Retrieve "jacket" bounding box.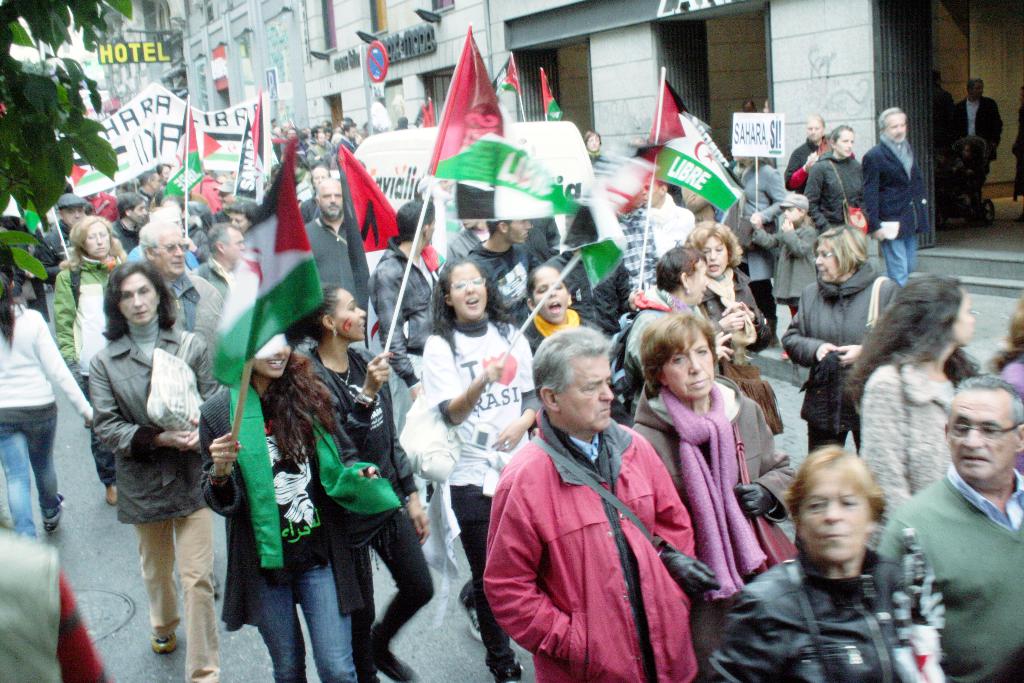
Bounding box: region(292, 343, 421, 543).
